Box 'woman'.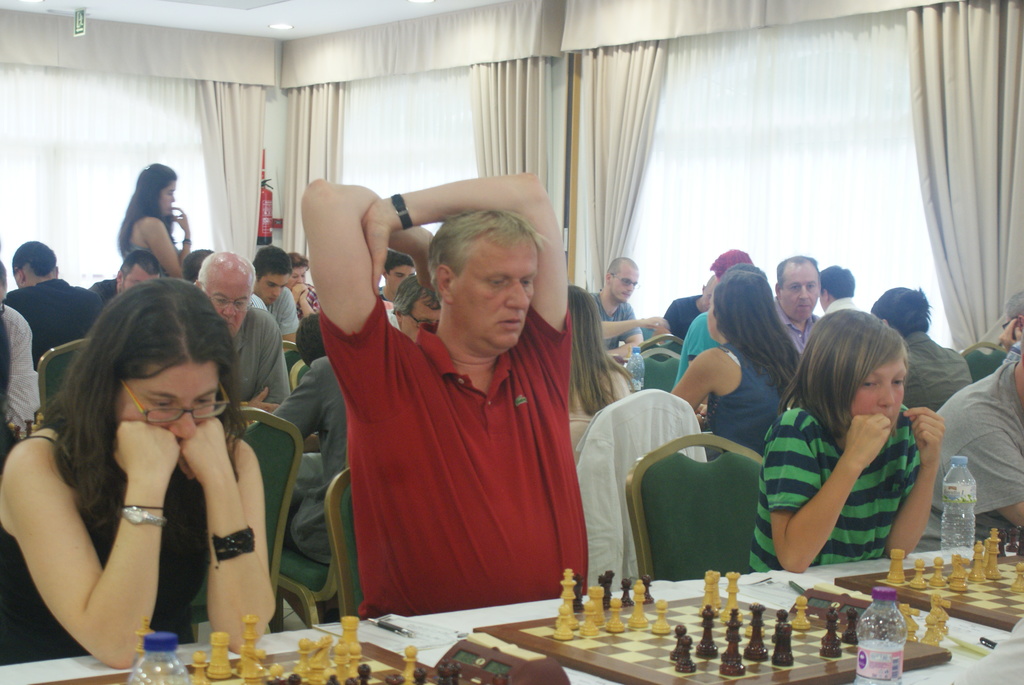
x1=872, y1=287, x2=982, y2=421.
